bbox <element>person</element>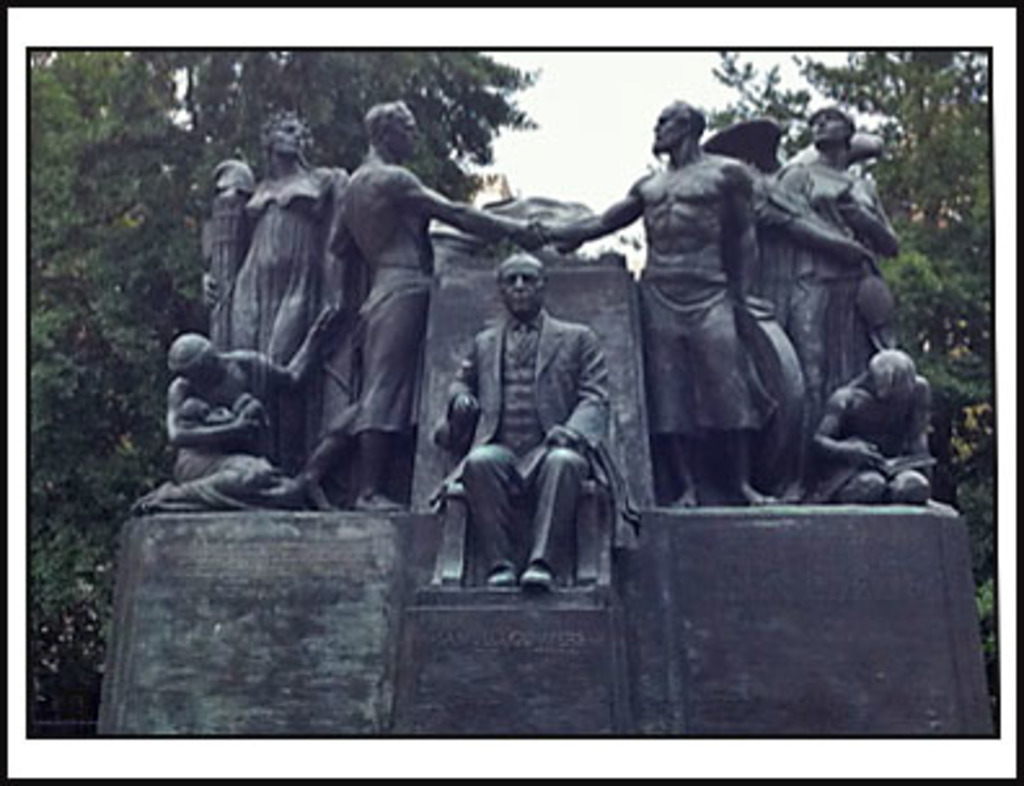
[left=817, top=346, right=936, bottom=504]
